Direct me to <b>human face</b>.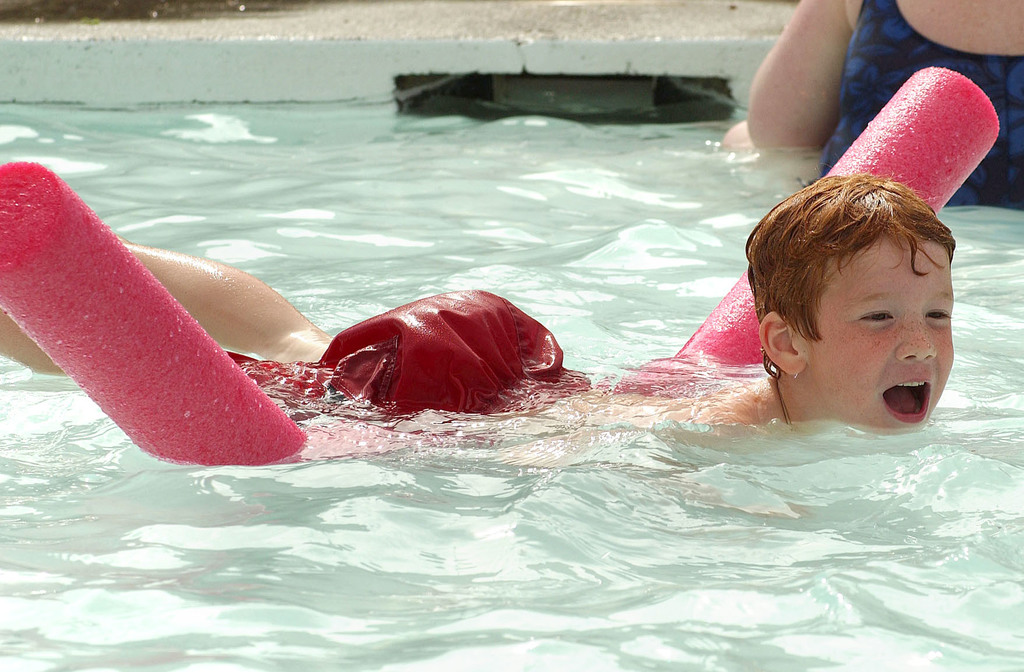
Direction: locate(797, 236, 954, 433).
